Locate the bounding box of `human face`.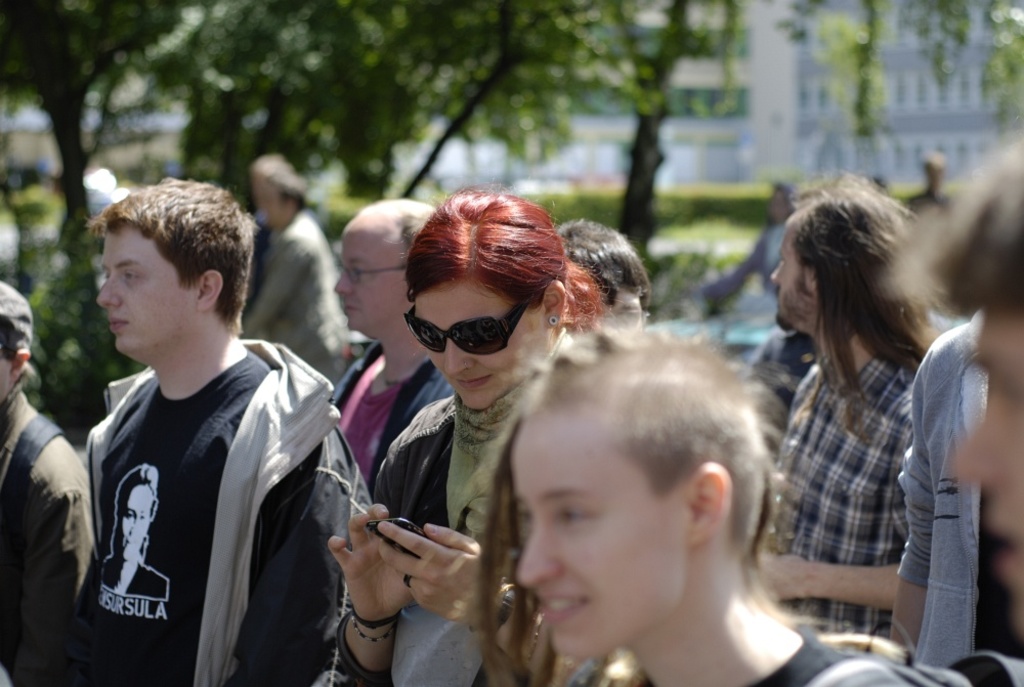
Bounding box: (x1=611, y1=287, x2=643, y2=333).
